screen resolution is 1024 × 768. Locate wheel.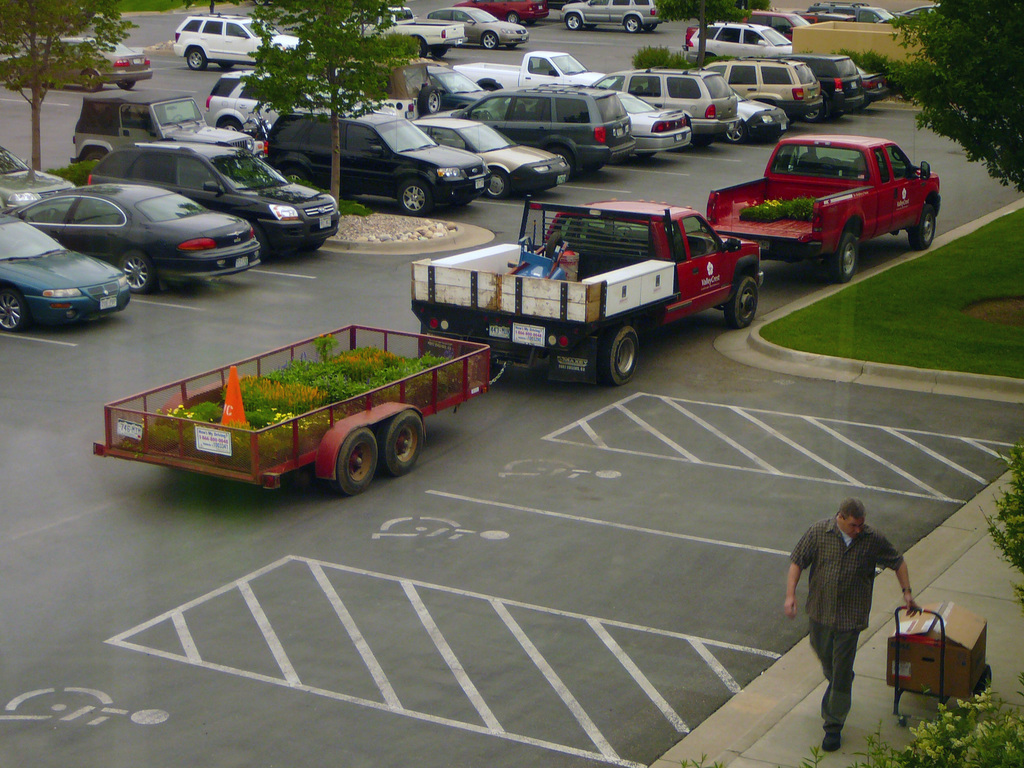
select_region(799, 108, 824, 120).
